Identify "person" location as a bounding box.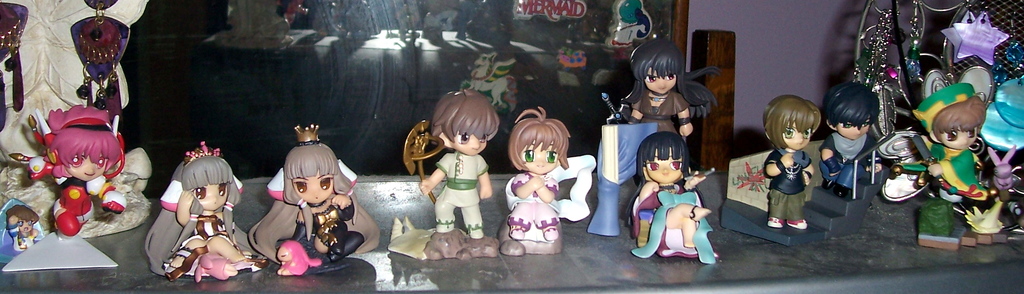
region(506, 111, 584, 249).
